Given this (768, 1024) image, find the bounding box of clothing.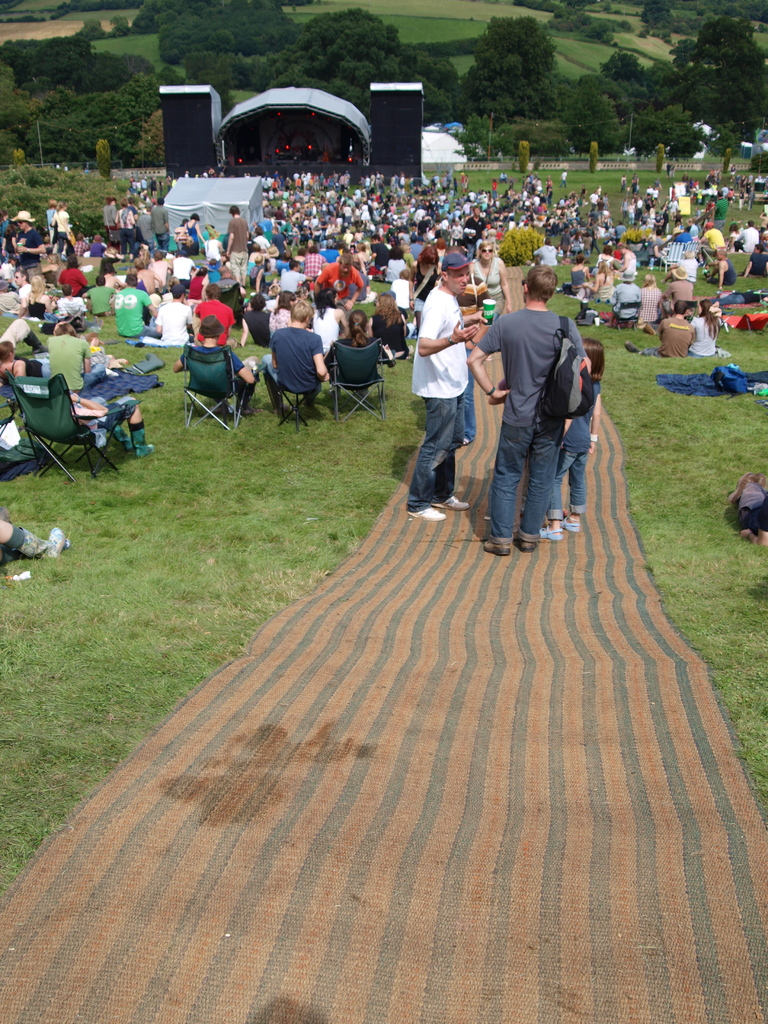
[x1=674, y1=258, x2=699, y2=275].
